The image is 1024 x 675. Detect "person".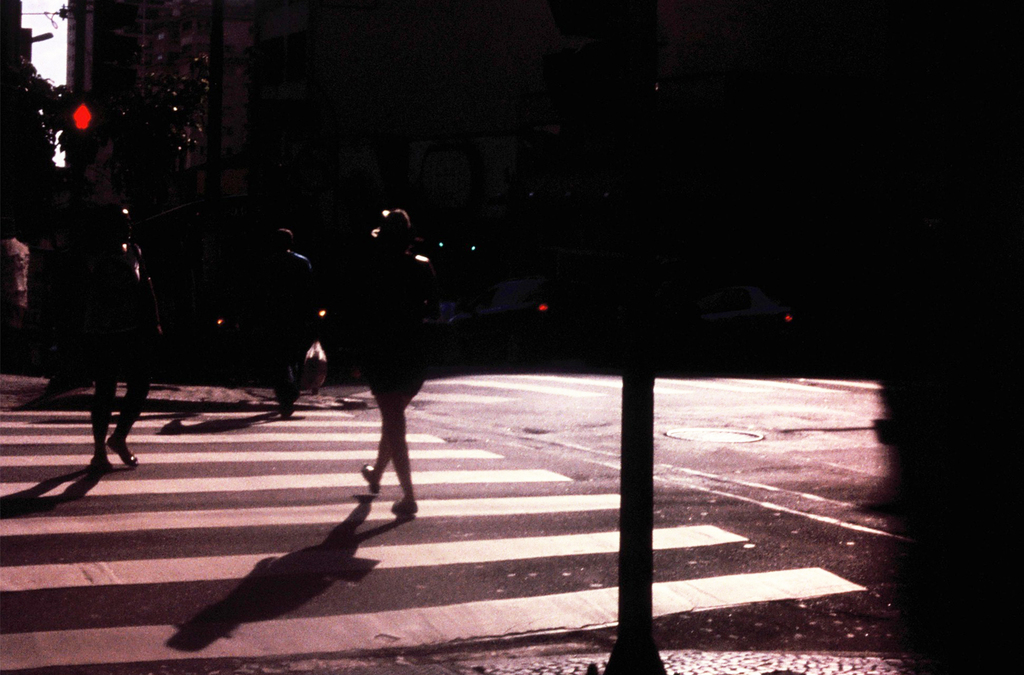
Detection: x1=356 y1=197 x2=449 y2=525.
